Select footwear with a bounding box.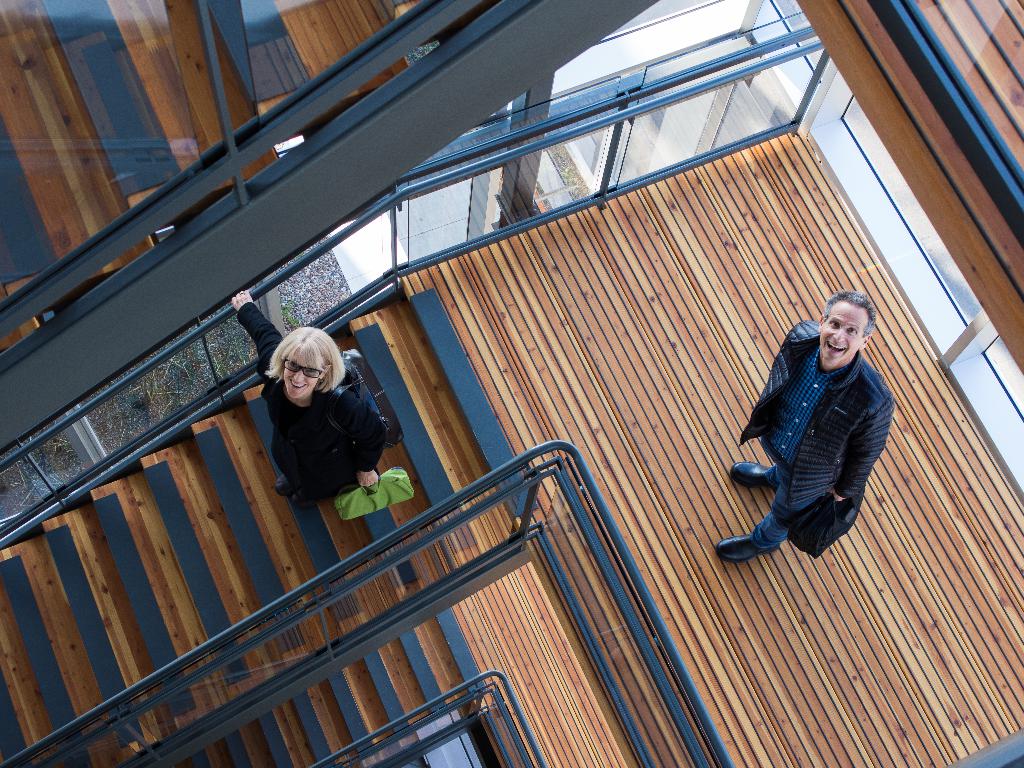
l=730, t=509, r=833, b=576.
